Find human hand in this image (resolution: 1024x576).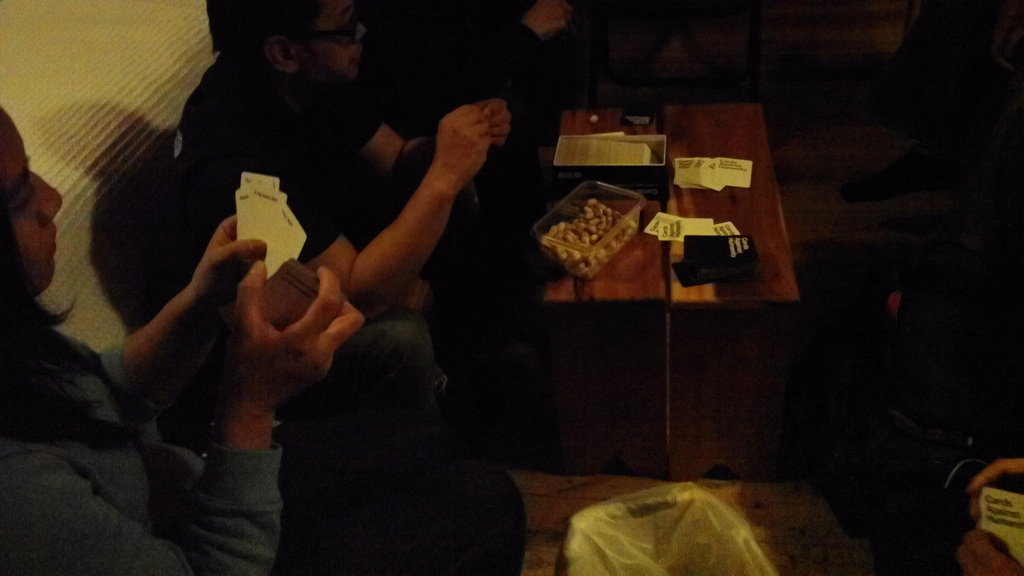
[417,90,513,175].
